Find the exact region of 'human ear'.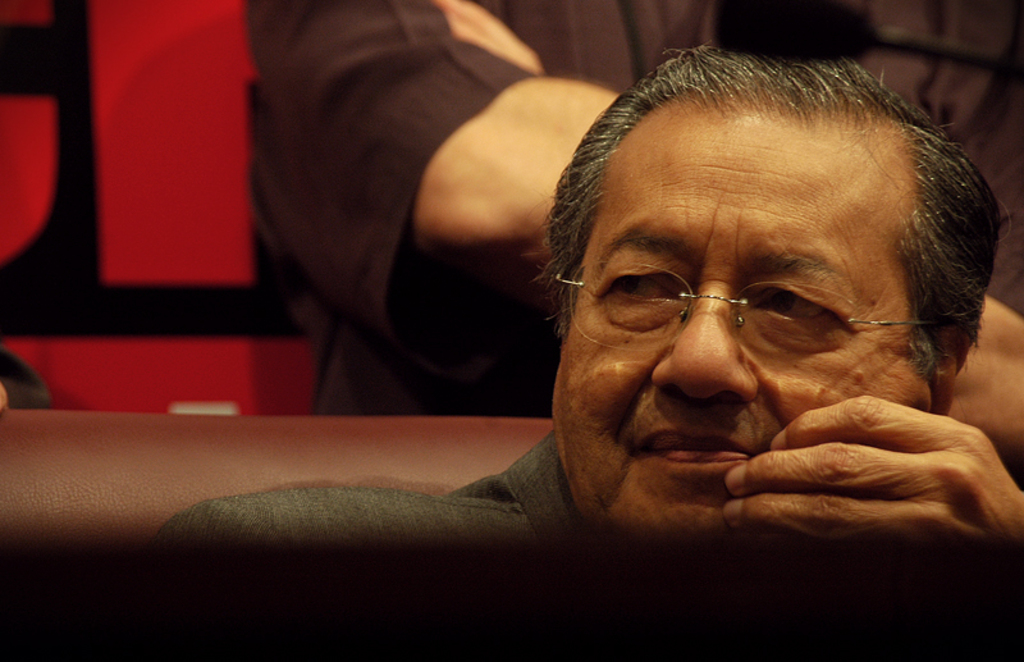
Exact region: bbox=(937, 328, 969, 420).
